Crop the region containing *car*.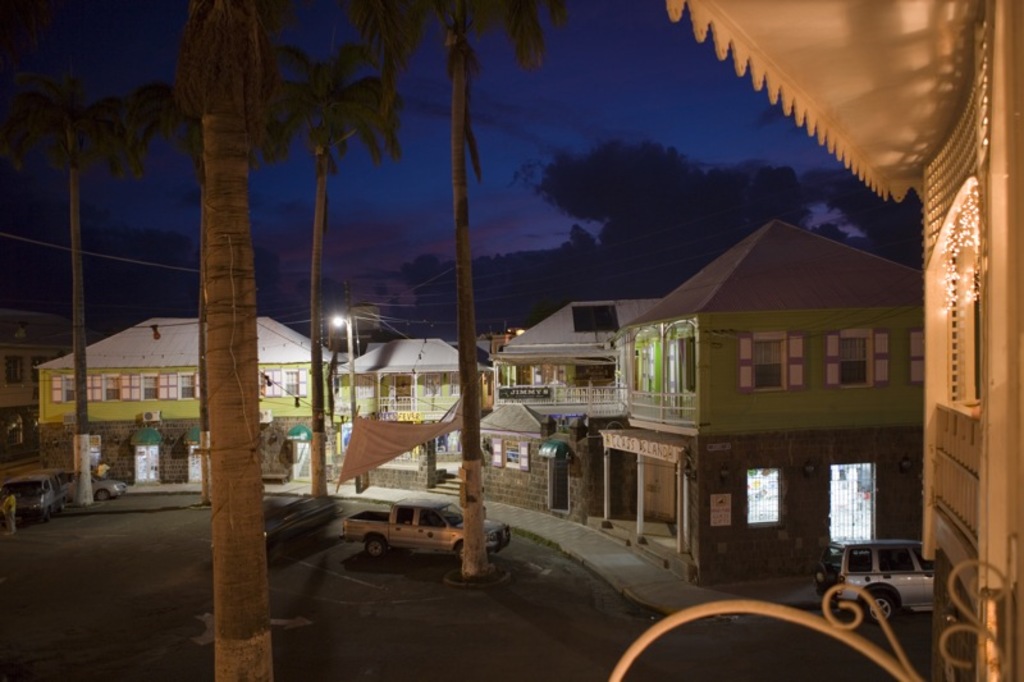
Crop region: [left=56, top=472, right=124, bottom=496].
